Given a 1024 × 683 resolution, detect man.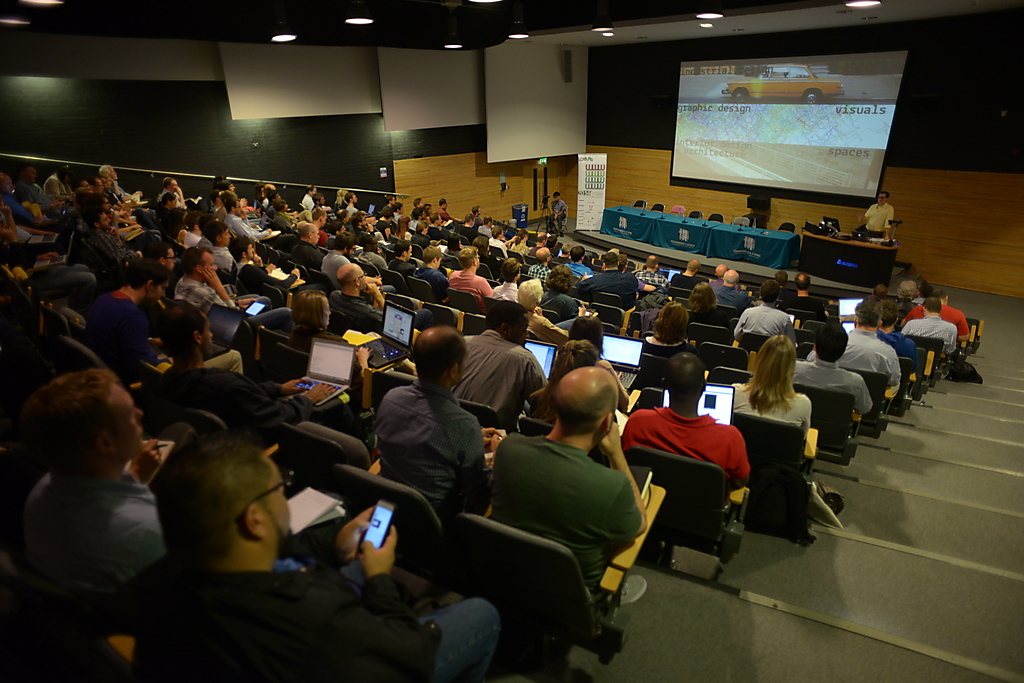
Rect(167, 251, 237, 313).
